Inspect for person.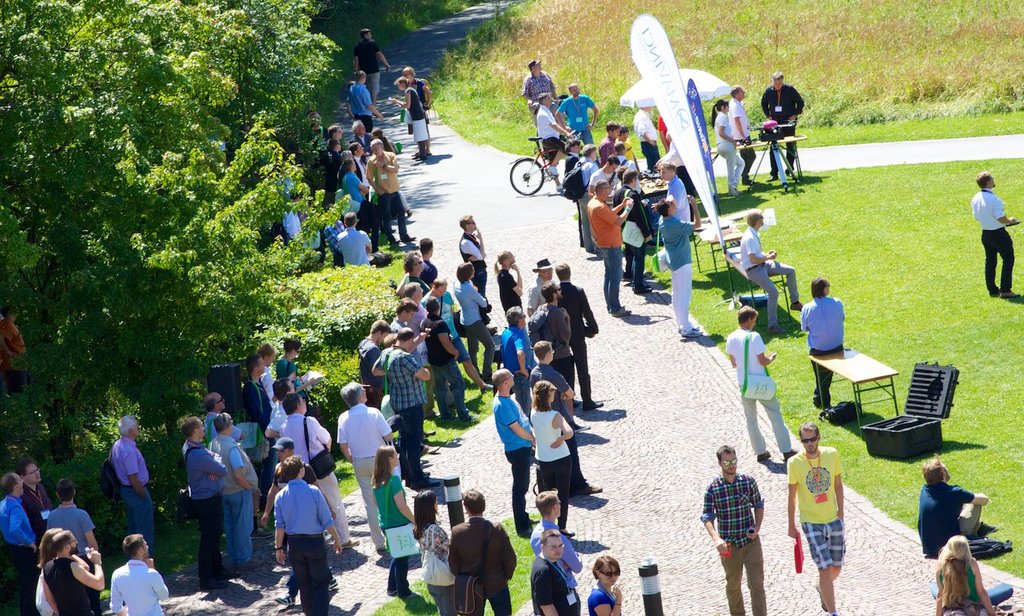
Inspection: <box>29,527,60,614</box>.
